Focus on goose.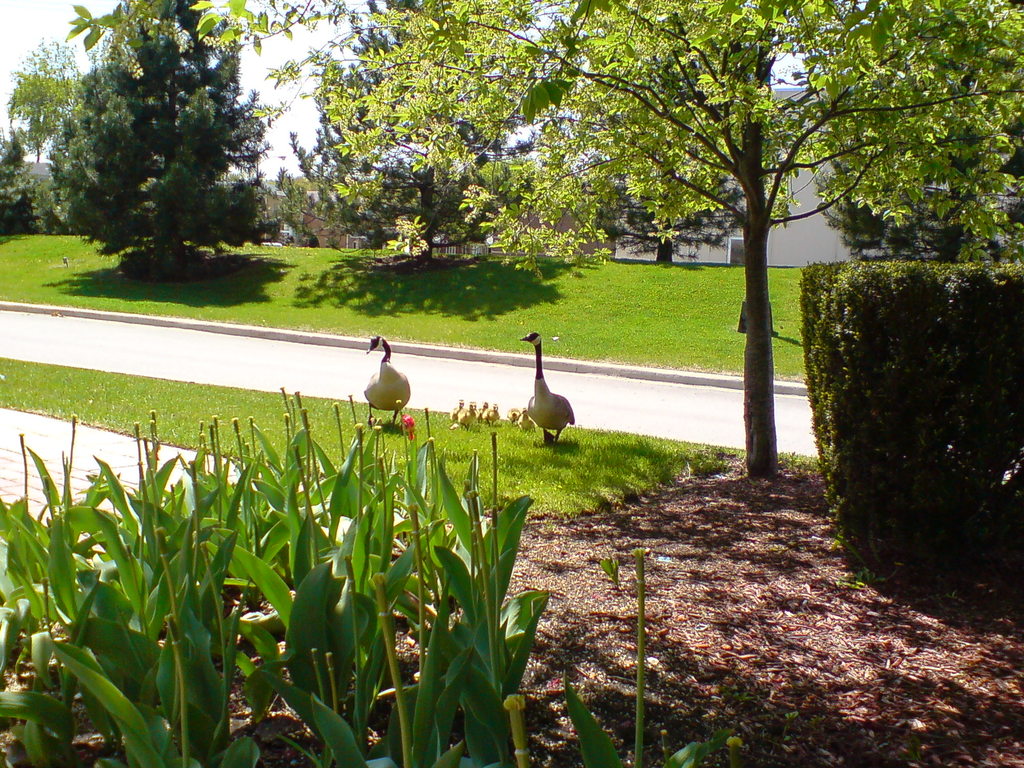
Focused at bbox(509, 407, 518, 426).
